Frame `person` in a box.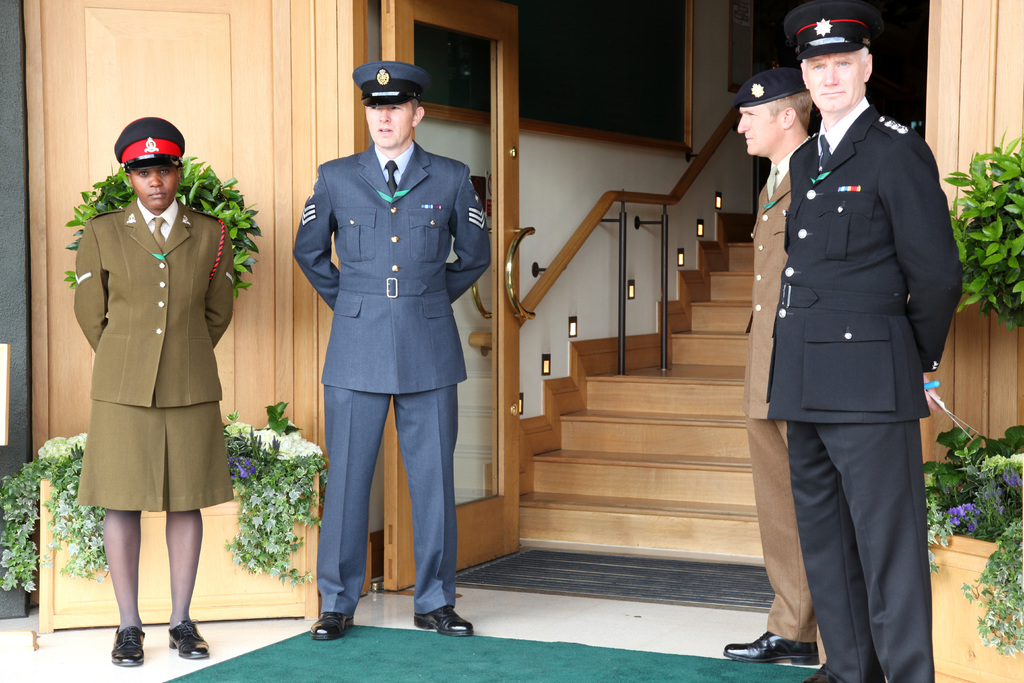
Rect(73, 119, 233, 667).
